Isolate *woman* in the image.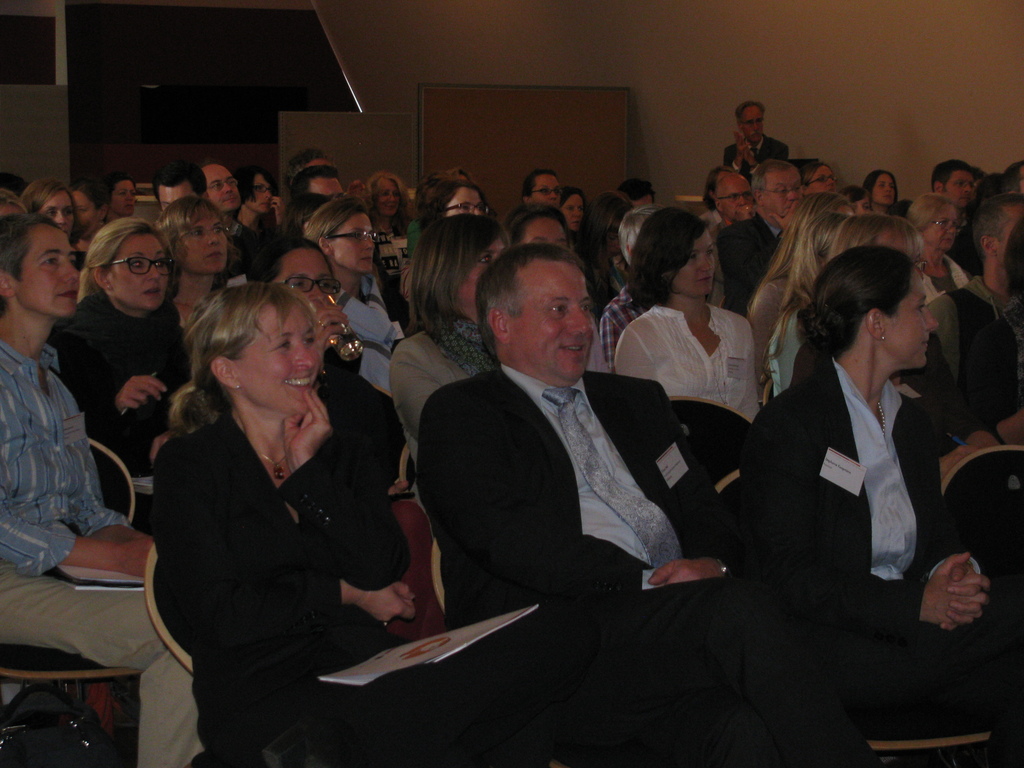
Isolated region: [415,176,499,220].
